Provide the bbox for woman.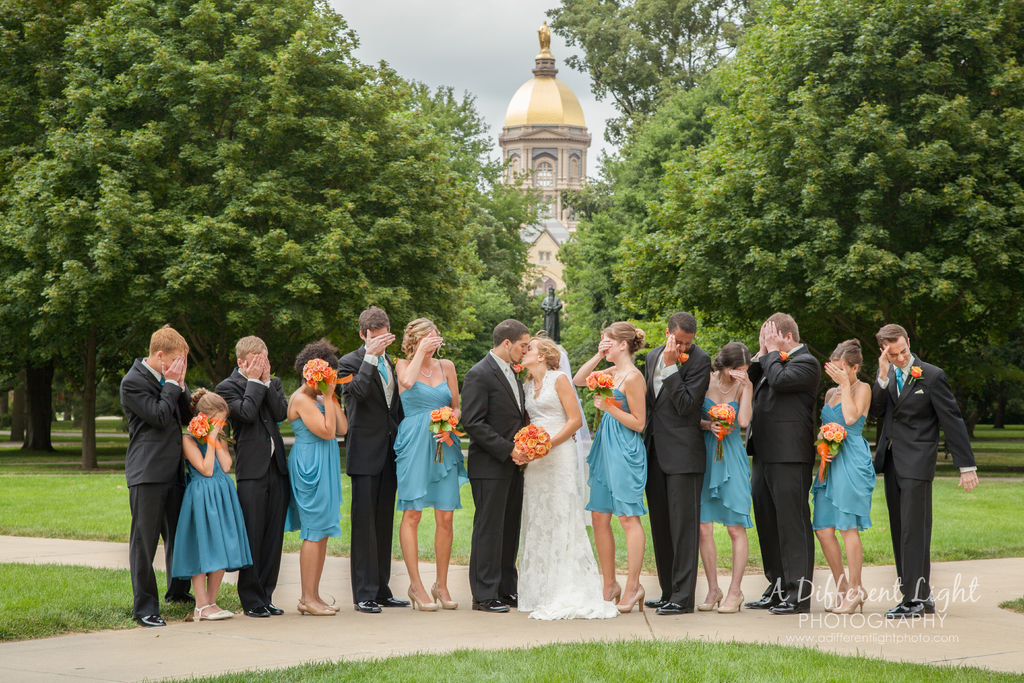
698,340,755,615.
